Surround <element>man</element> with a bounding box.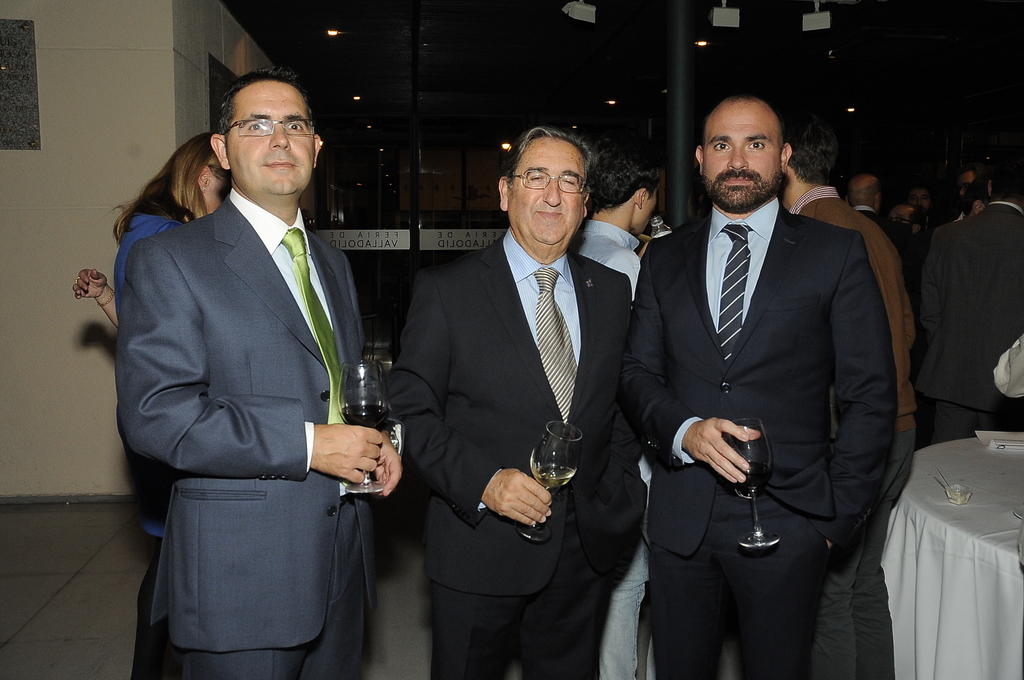
{"left": 950, "top": 167, "right": 987, "bottom": 221}.
